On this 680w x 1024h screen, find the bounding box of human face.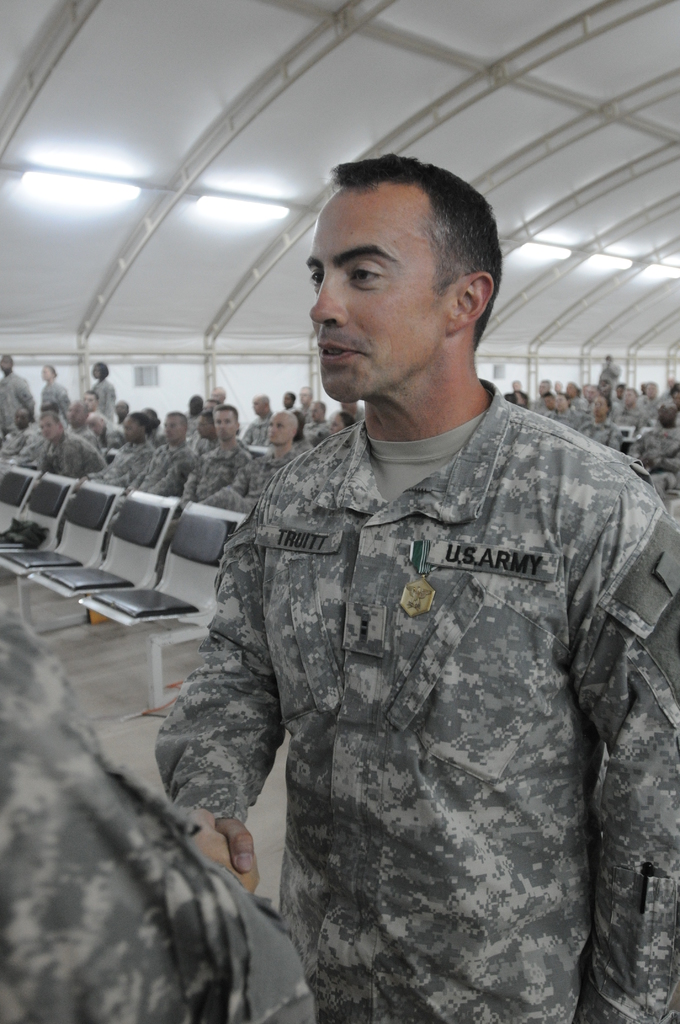
Bounding box: 309:187:462:402.
